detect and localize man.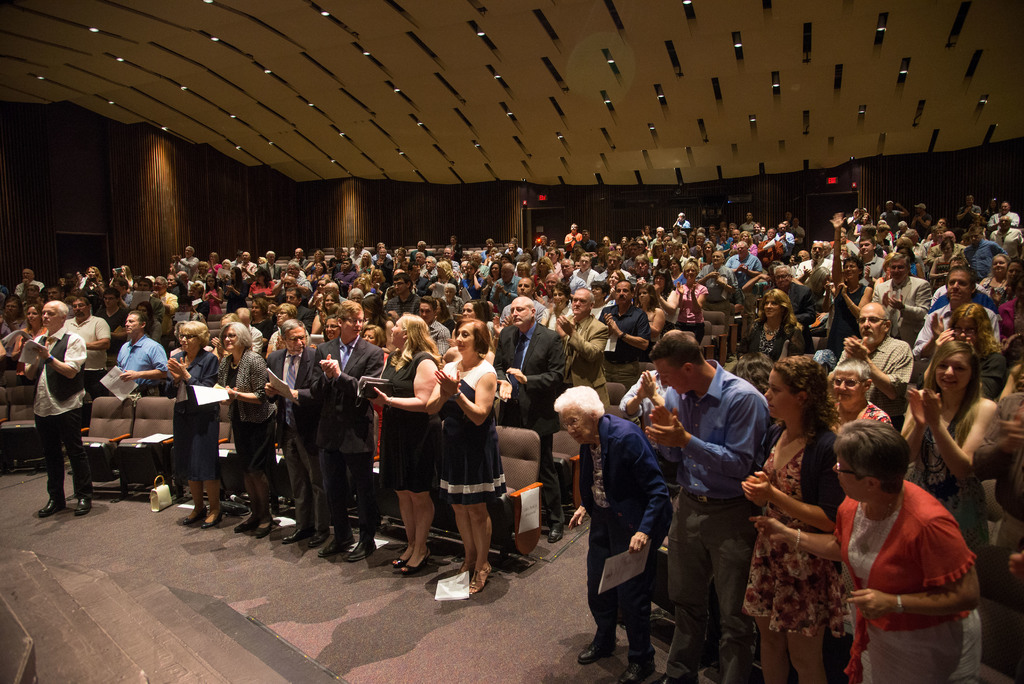
Localized at [left=659, top=336, right=790, bottom=637].
